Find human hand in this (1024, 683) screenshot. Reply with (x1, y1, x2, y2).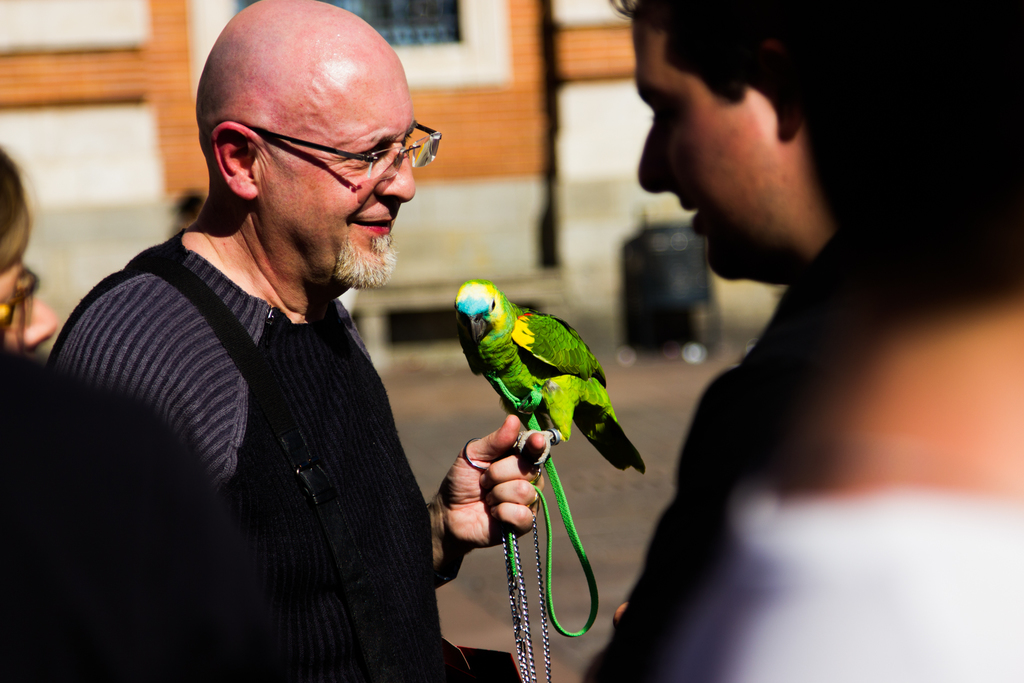
(416, 415, 564, 575).
